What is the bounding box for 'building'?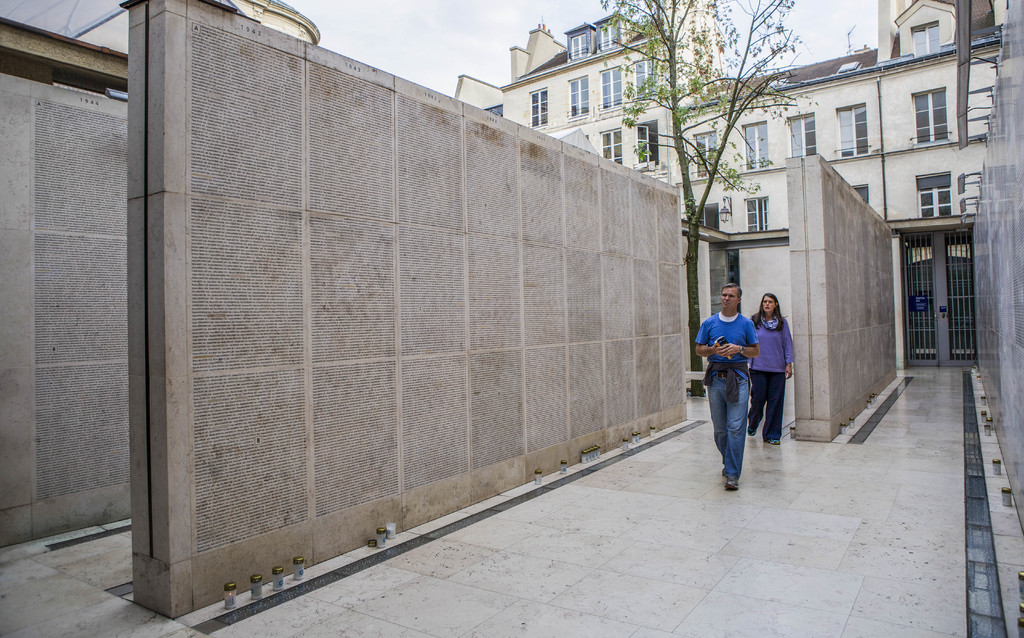
box(681, 225, 796, 375).
